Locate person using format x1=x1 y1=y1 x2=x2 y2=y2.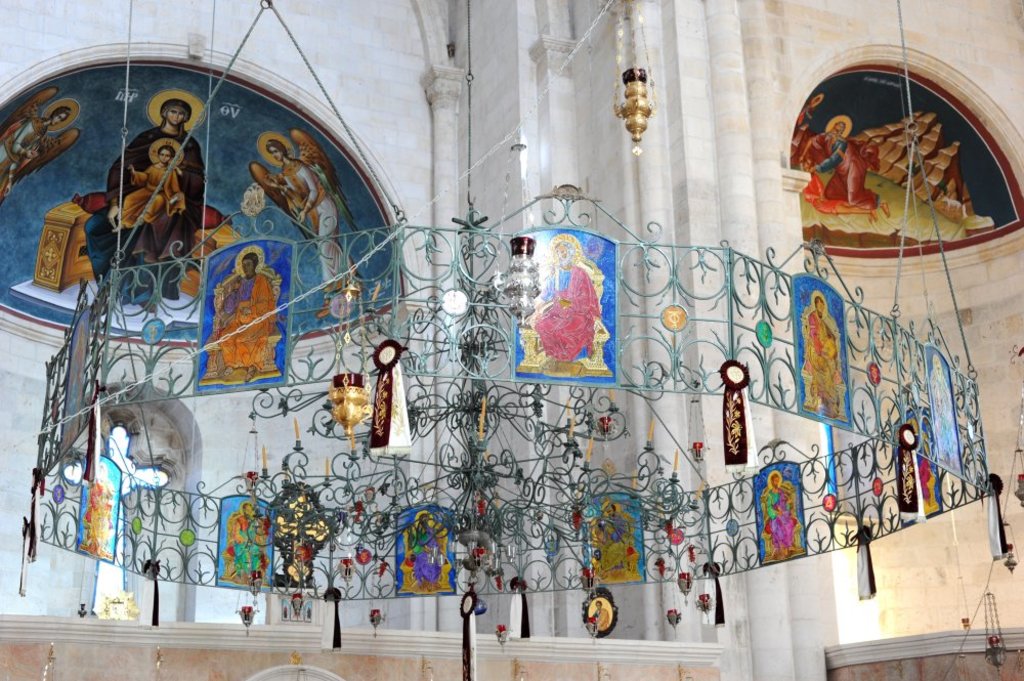
x1=233 y1=501 x2=262 y2=578.
